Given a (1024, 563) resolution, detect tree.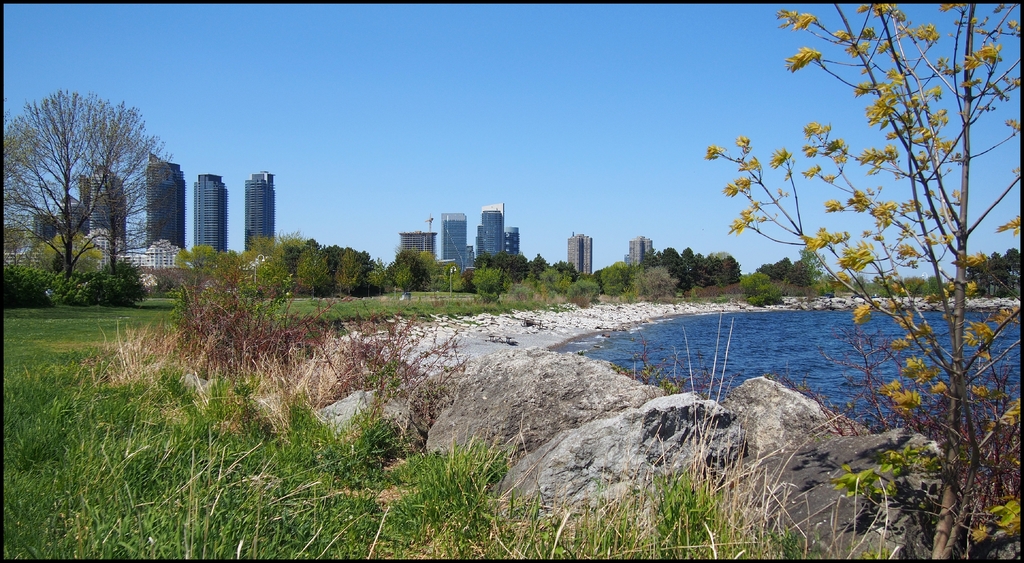
236:228:289:299.
